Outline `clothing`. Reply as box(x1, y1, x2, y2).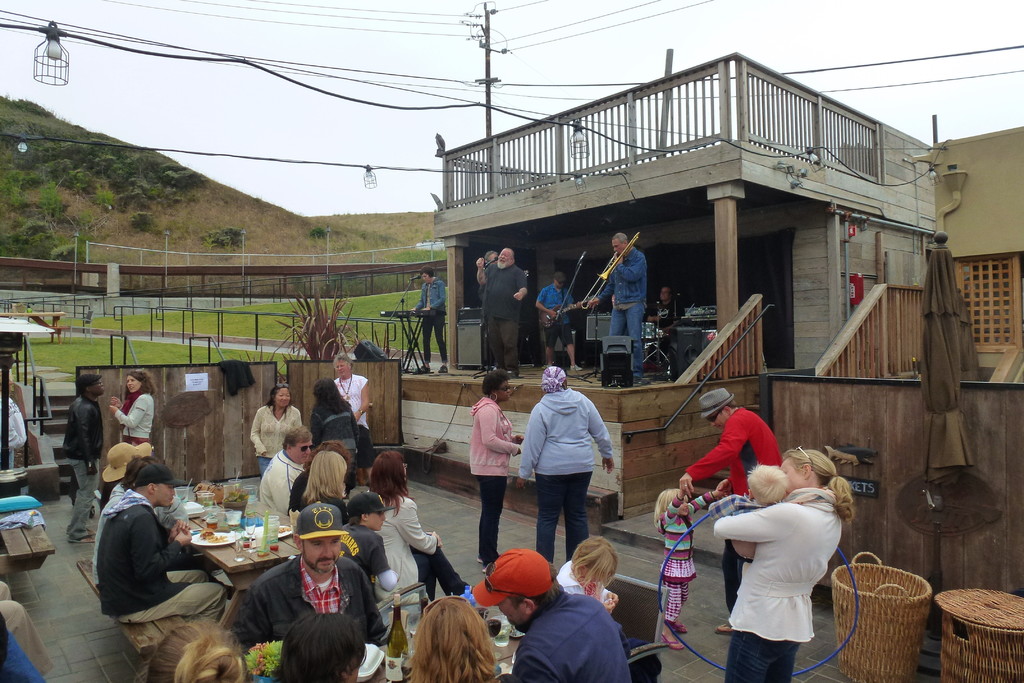
box(116, 391, 154, 447).
